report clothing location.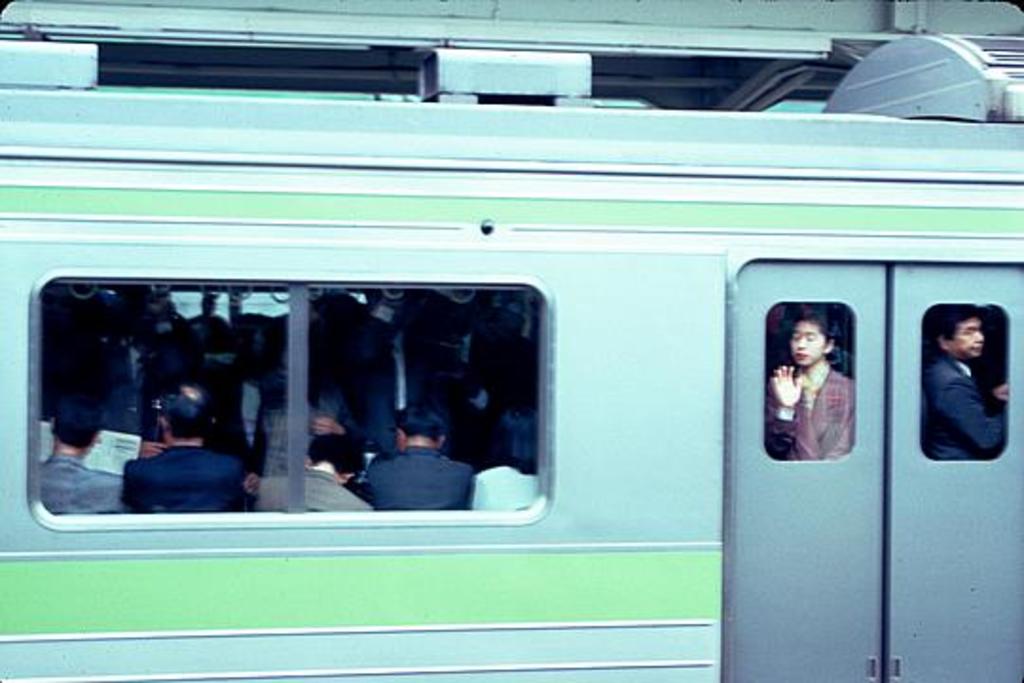
Report: pyautogui.locateOnScreen(256, 471, 375, 518).
